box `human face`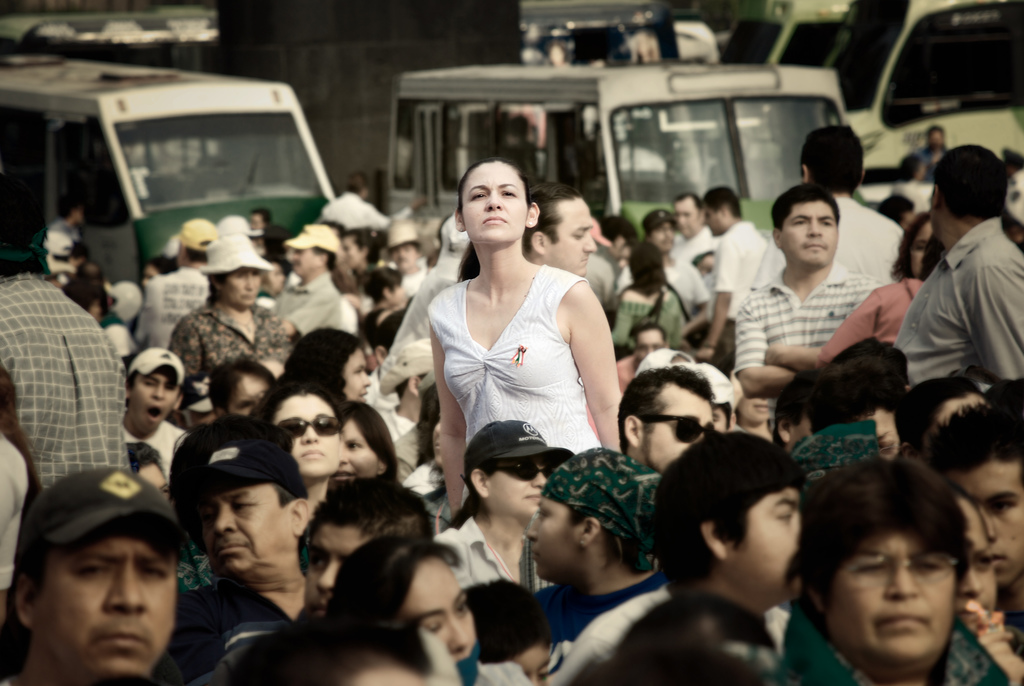
detection(544, 200, 598, 275)
